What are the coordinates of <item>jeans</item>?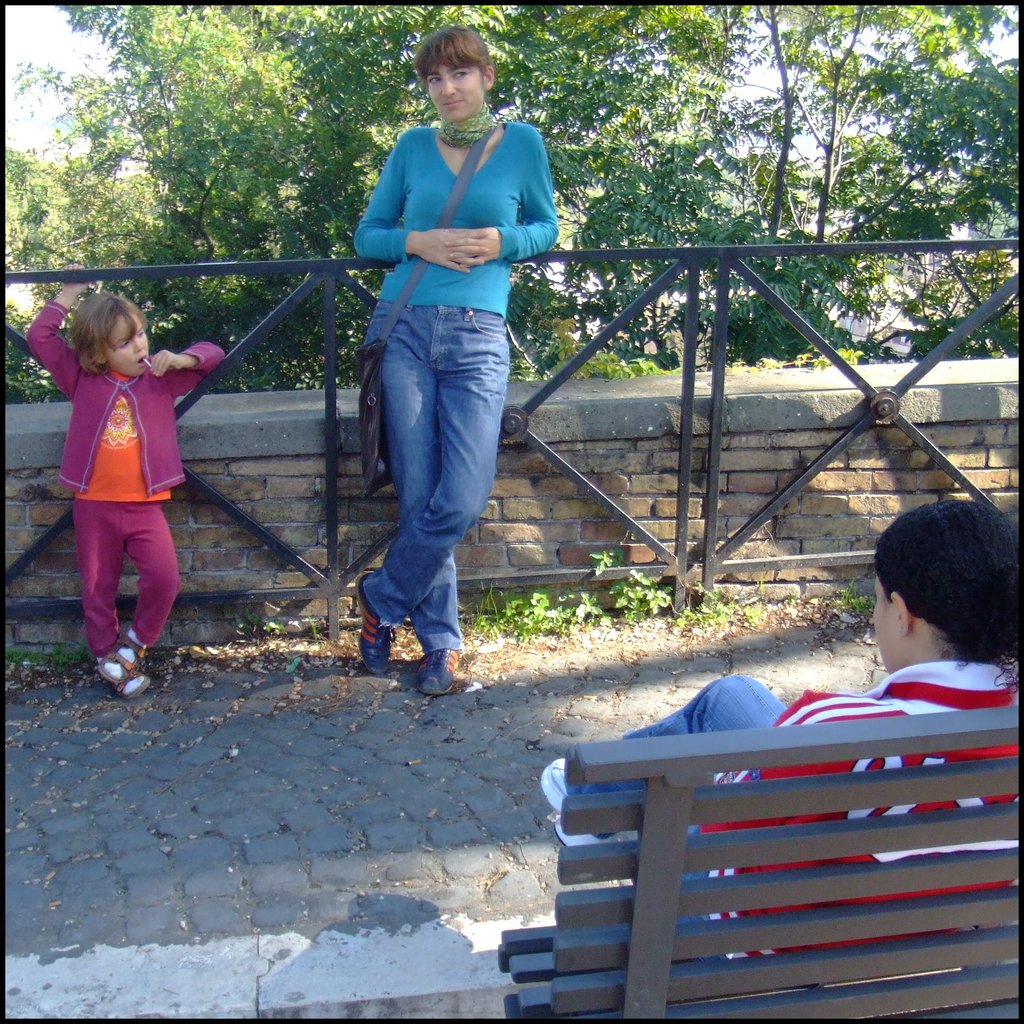
Rect(344, 275, 510, 694).
